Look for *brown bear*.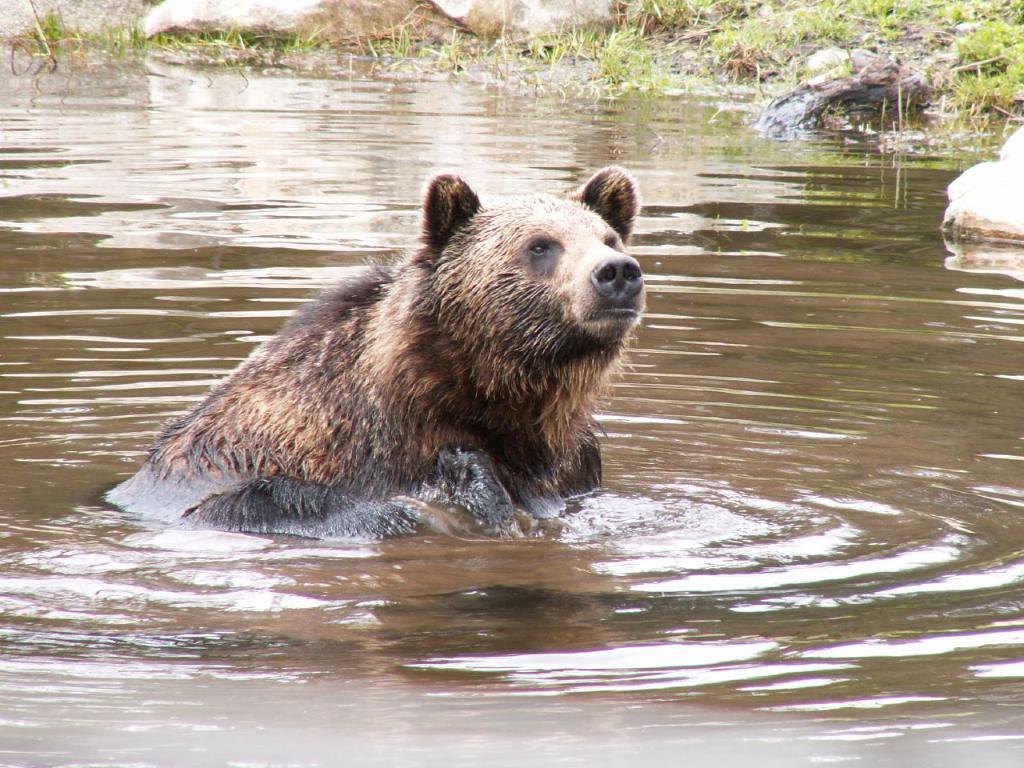
Found: {"left": 103, "top": 159, "right": 650, "bottom": 550}.
